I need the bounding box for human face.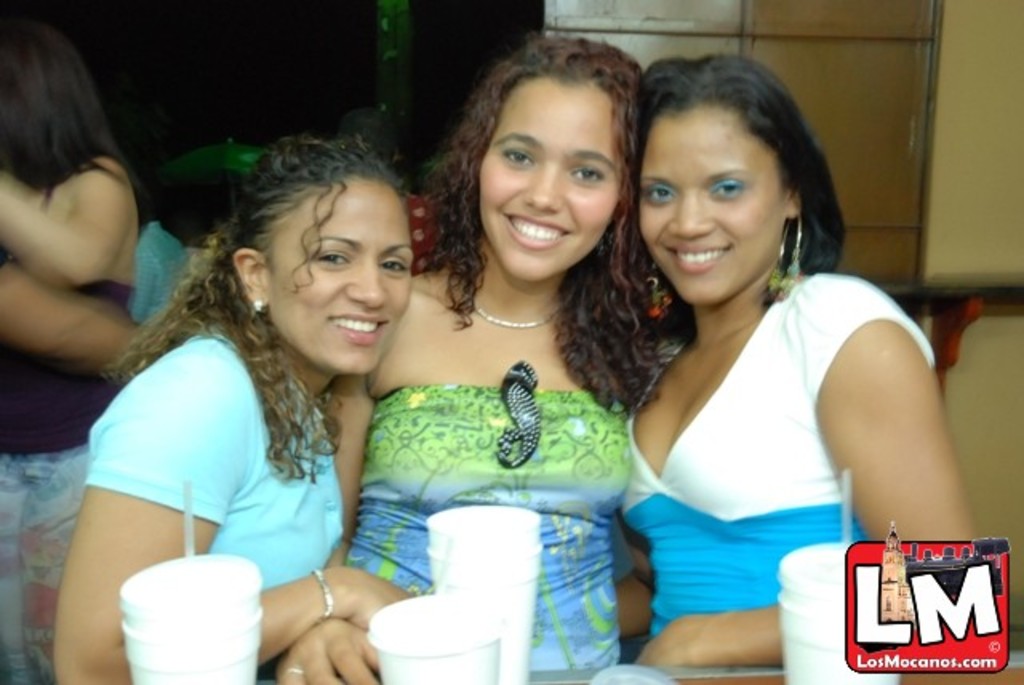
Here it is: 485,85,622,277.
